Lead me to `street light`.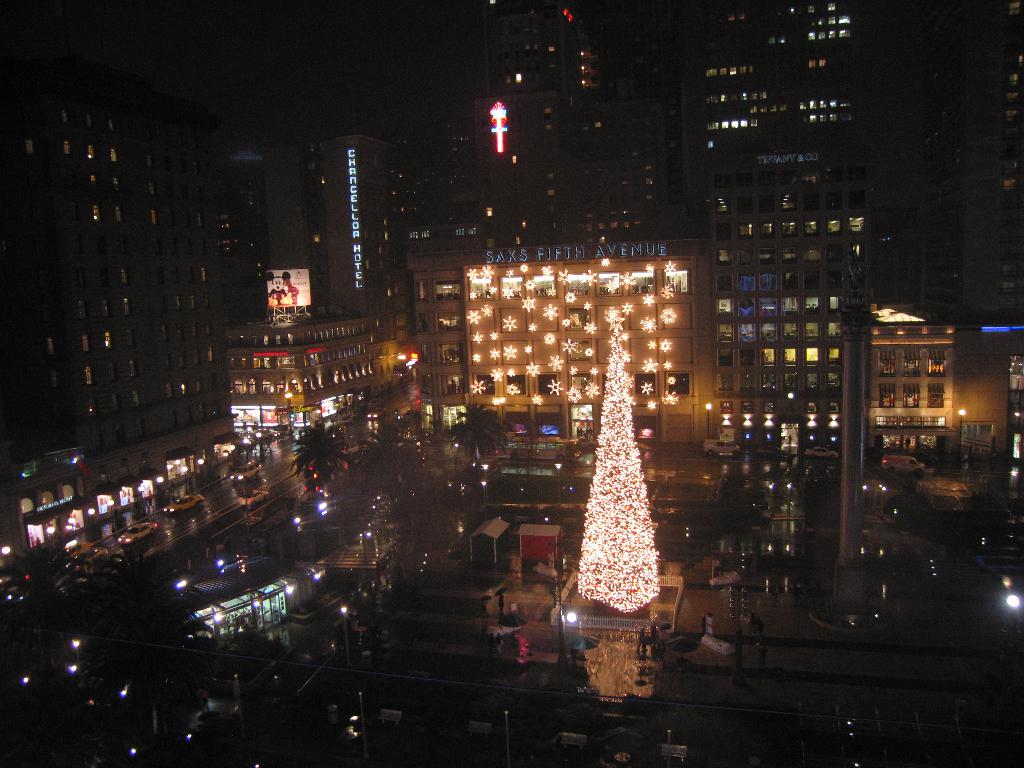
Lead to detection(554, 577, 584, 676).
